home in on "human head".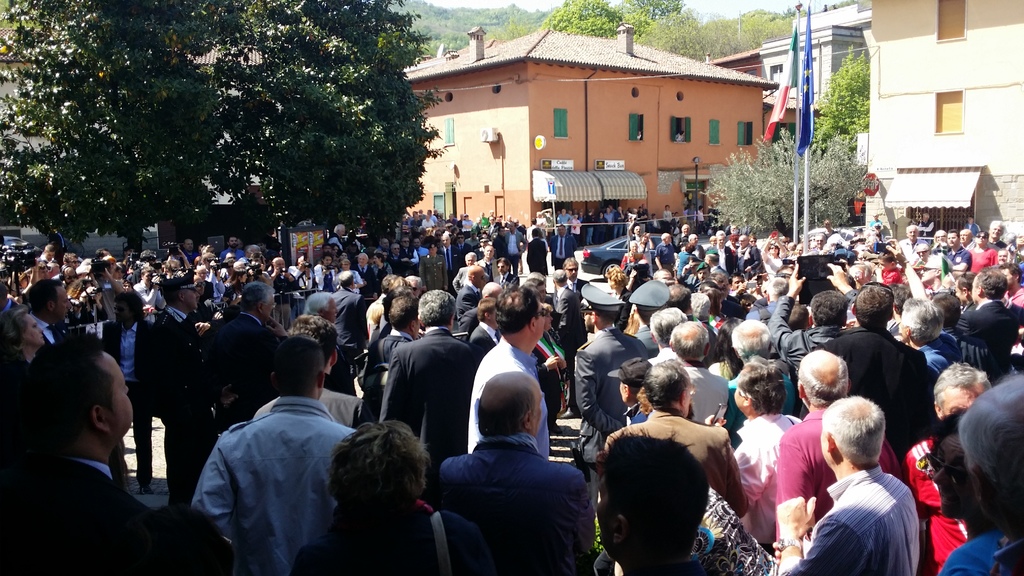
Homed in at bbox(388, 296, 422, 328).
